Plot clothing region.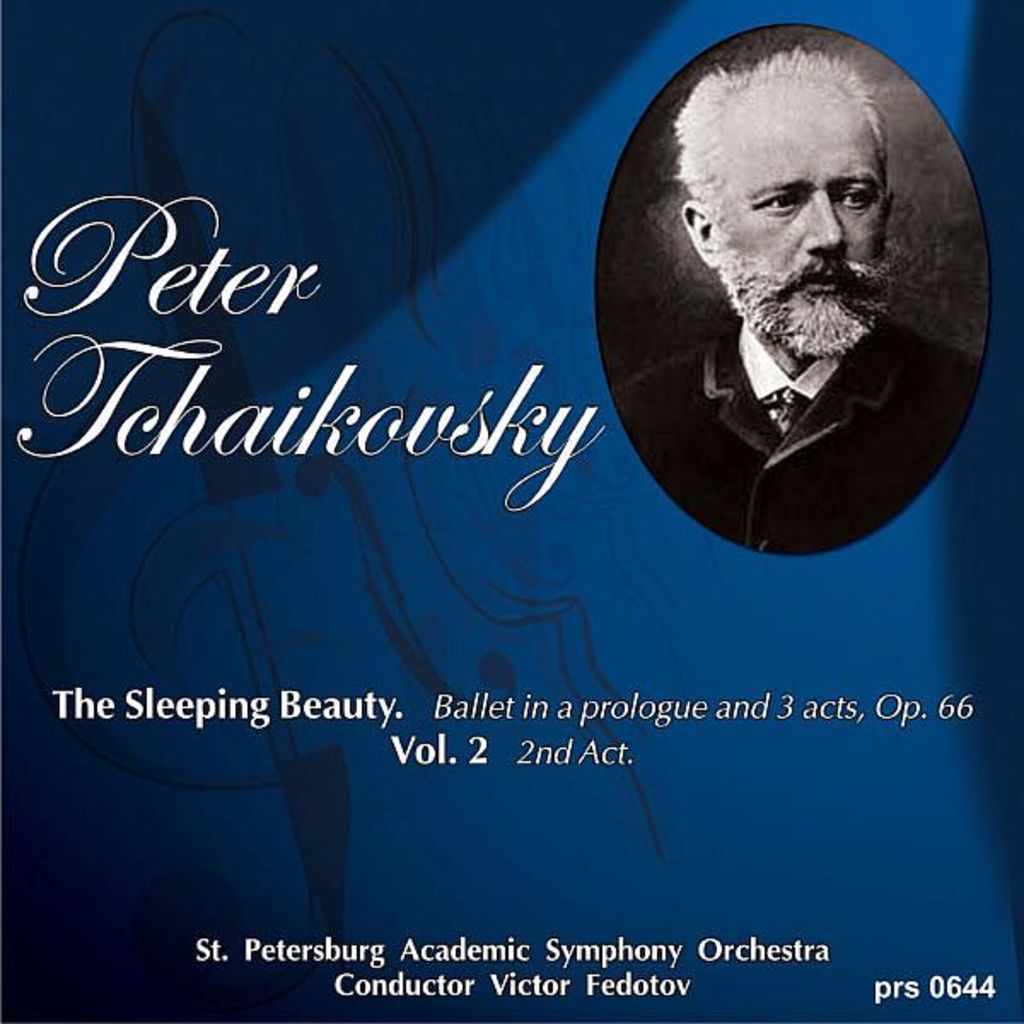
Plotted at 609/314/983/560.
